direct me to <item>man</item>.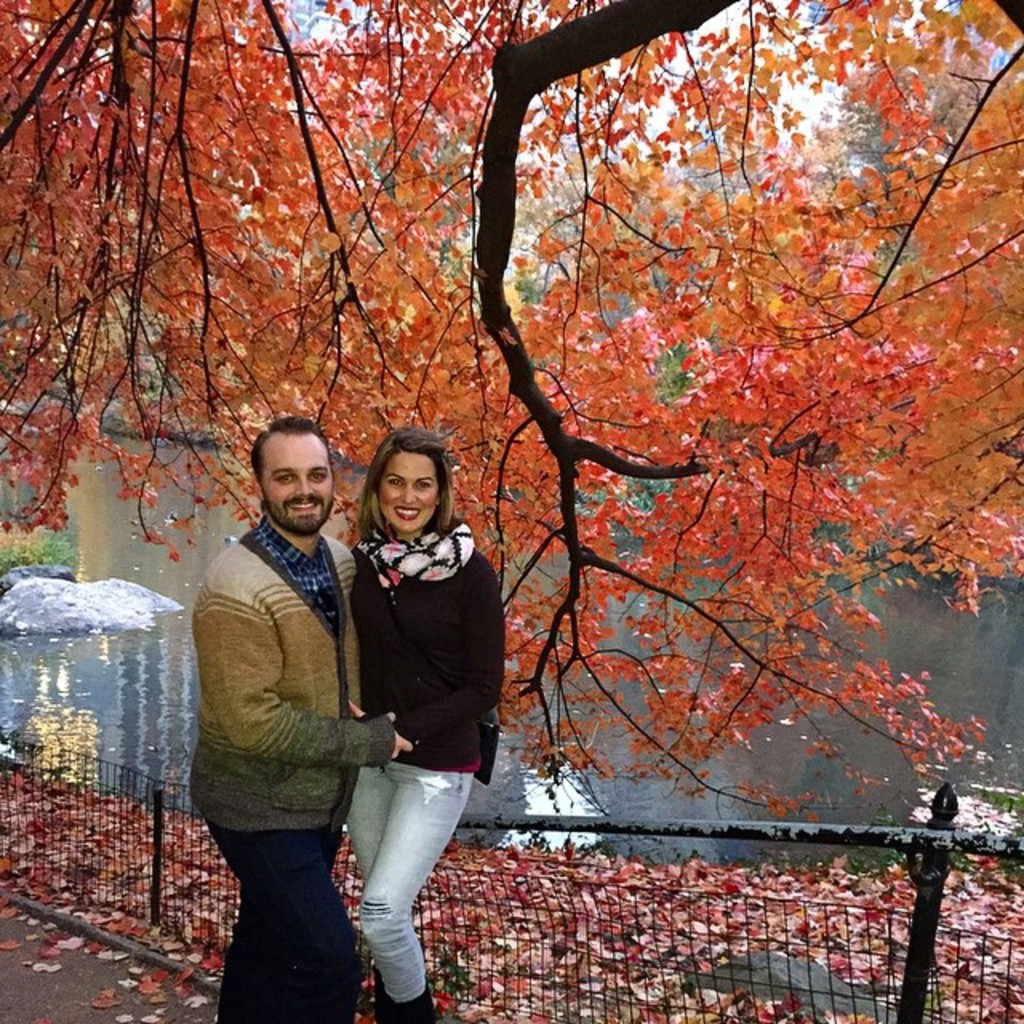
Direction: x1=194 y1=421 x2=416 y2=1022.
